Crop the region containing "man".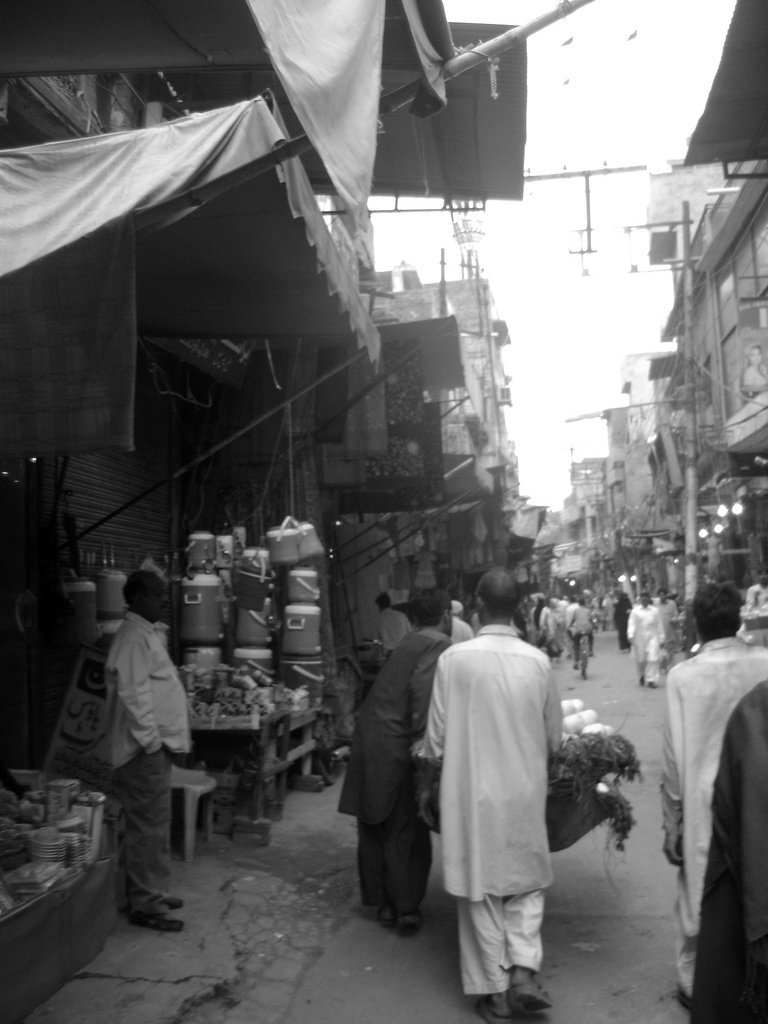
Crop region: box(335, 589, 451, 933).
